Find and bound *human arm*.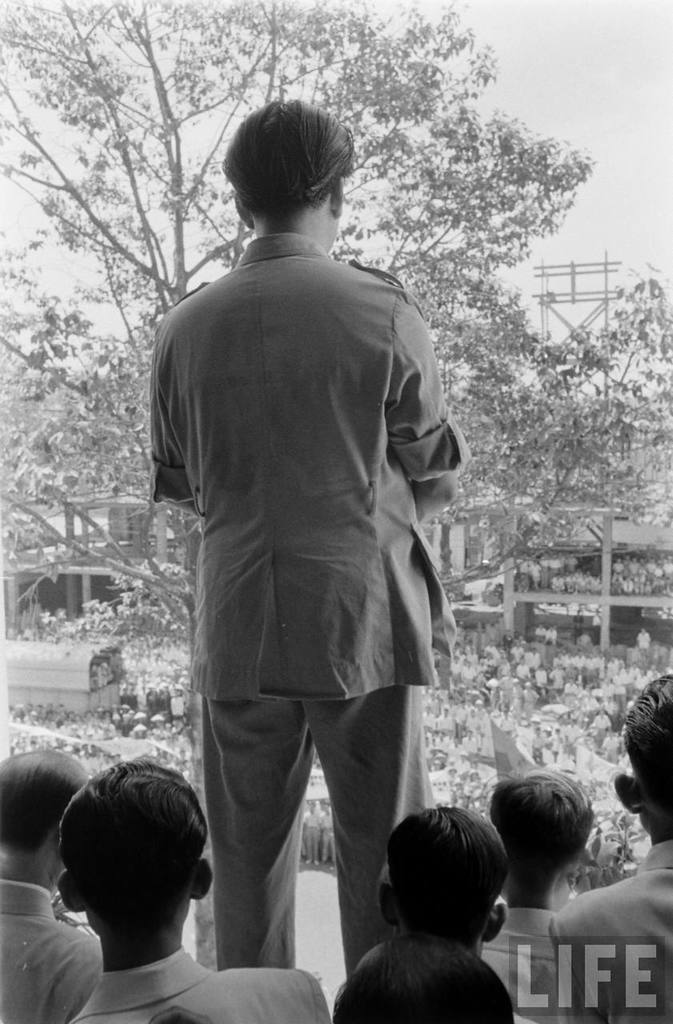
Bound: detection(150, 327, 192, 509).
